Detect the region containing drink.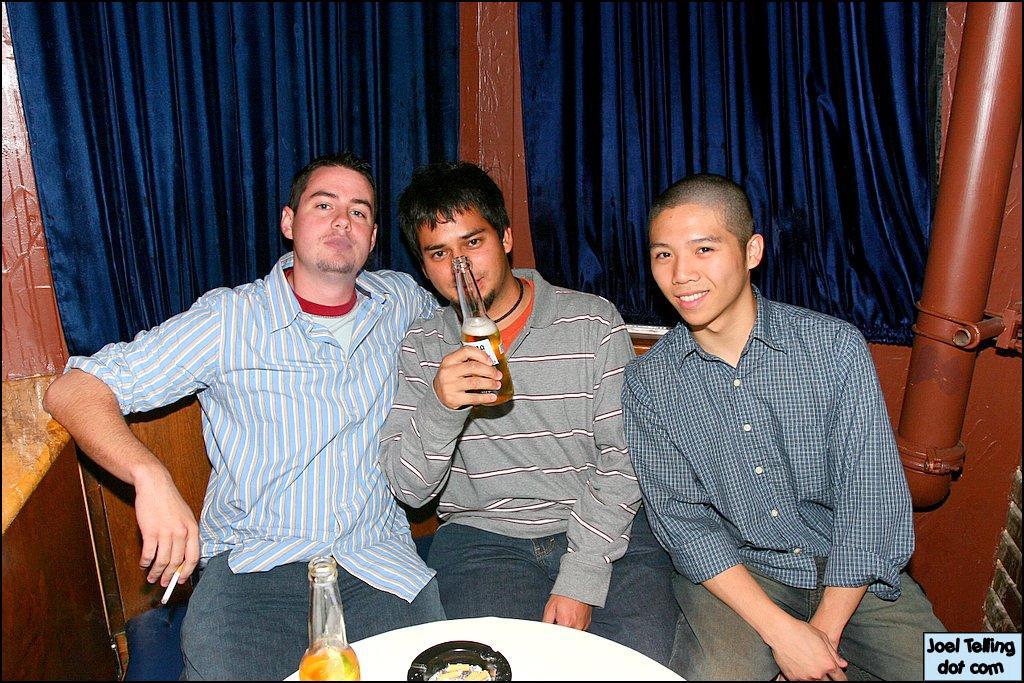
{"left": 459, "top": 323, "right": 519, "bottom": 411}.
